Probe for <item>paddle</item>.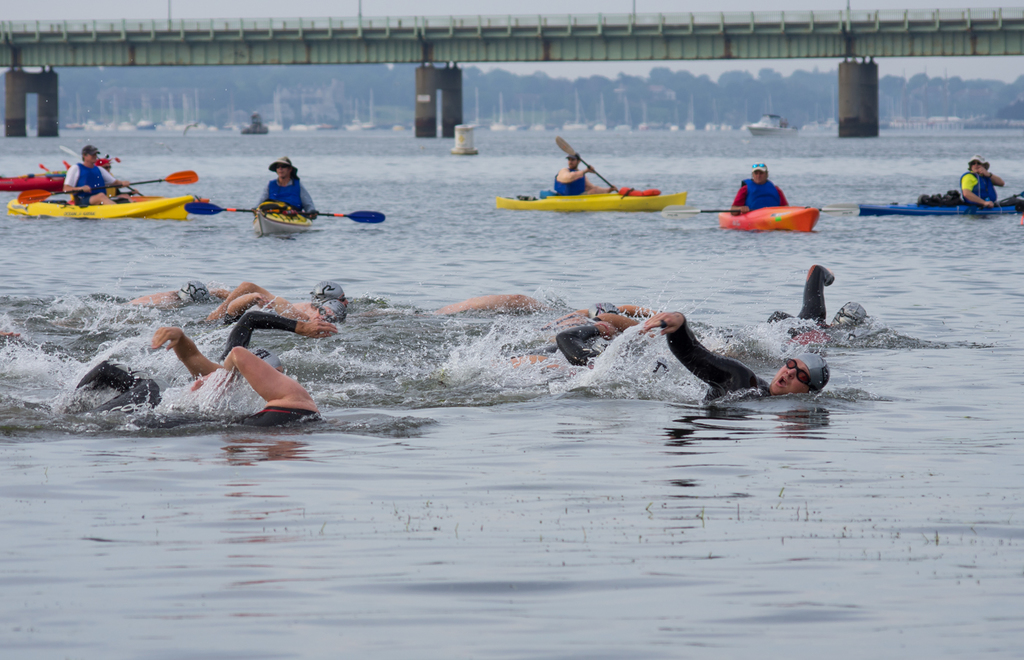
Probe result: 14, 167, 198, 203.
